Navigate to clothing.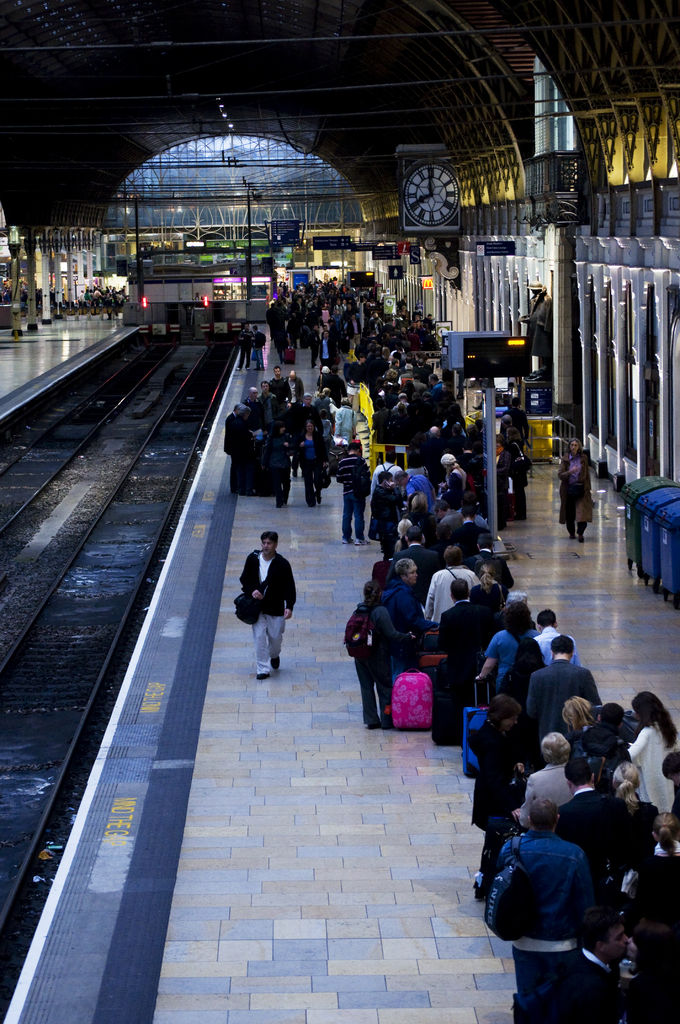
Navigation target: (328, 406, 364, 447).
